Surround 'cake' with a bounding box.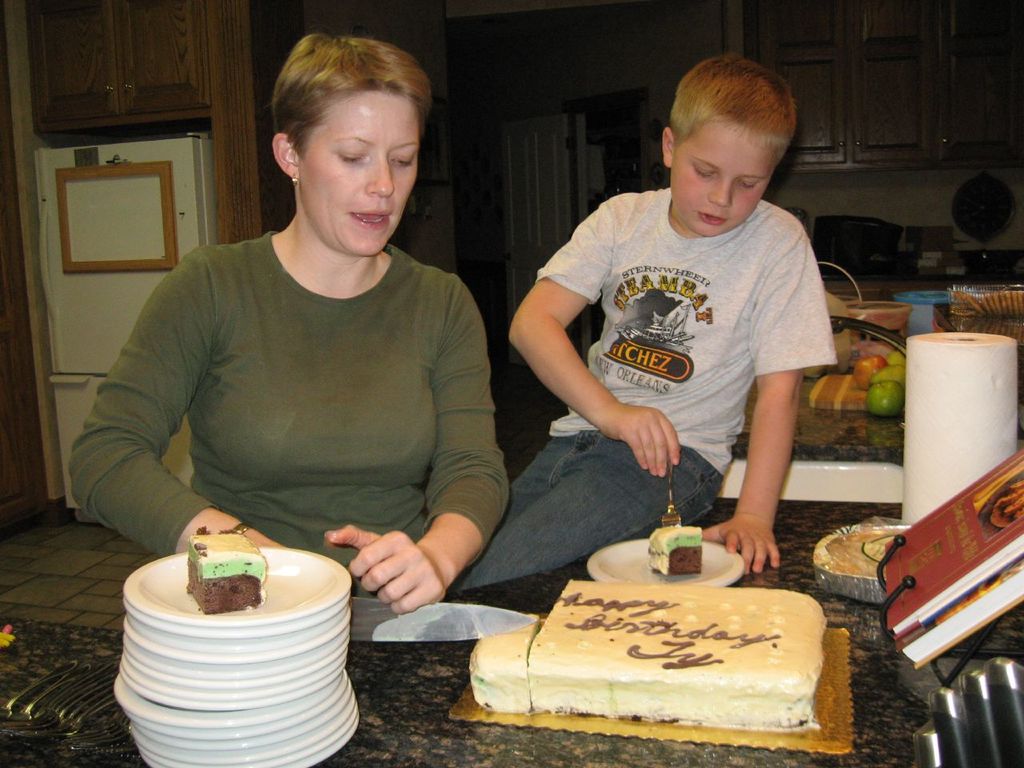
box(467, 579, 829, 733).
